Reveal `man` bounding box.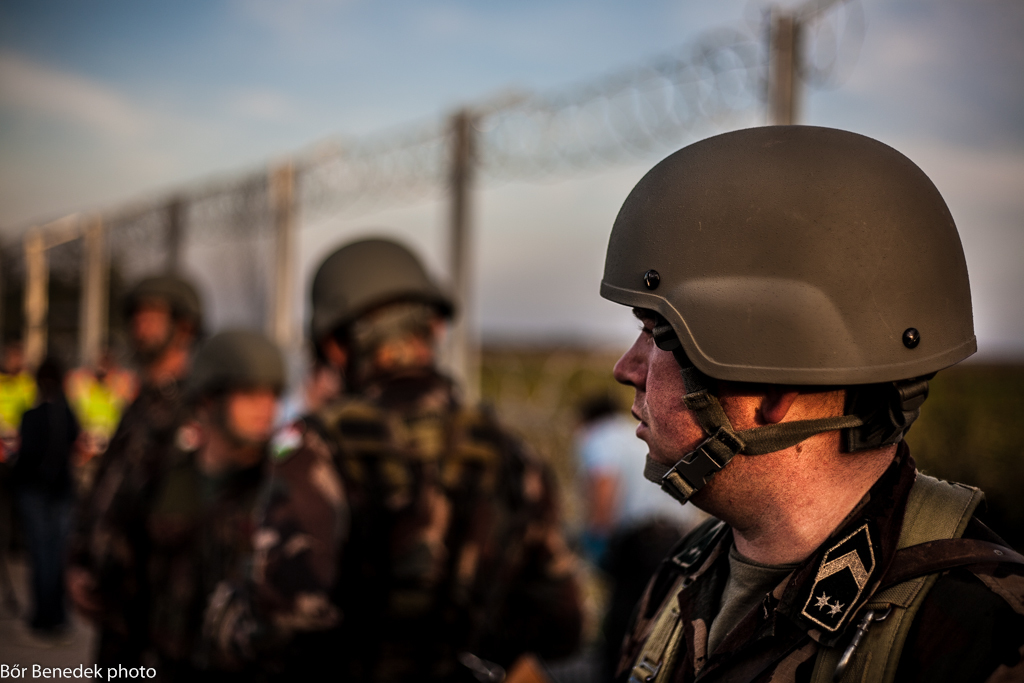
Revealed: [x1=493, y1=113, x2=1023, y2=682].
